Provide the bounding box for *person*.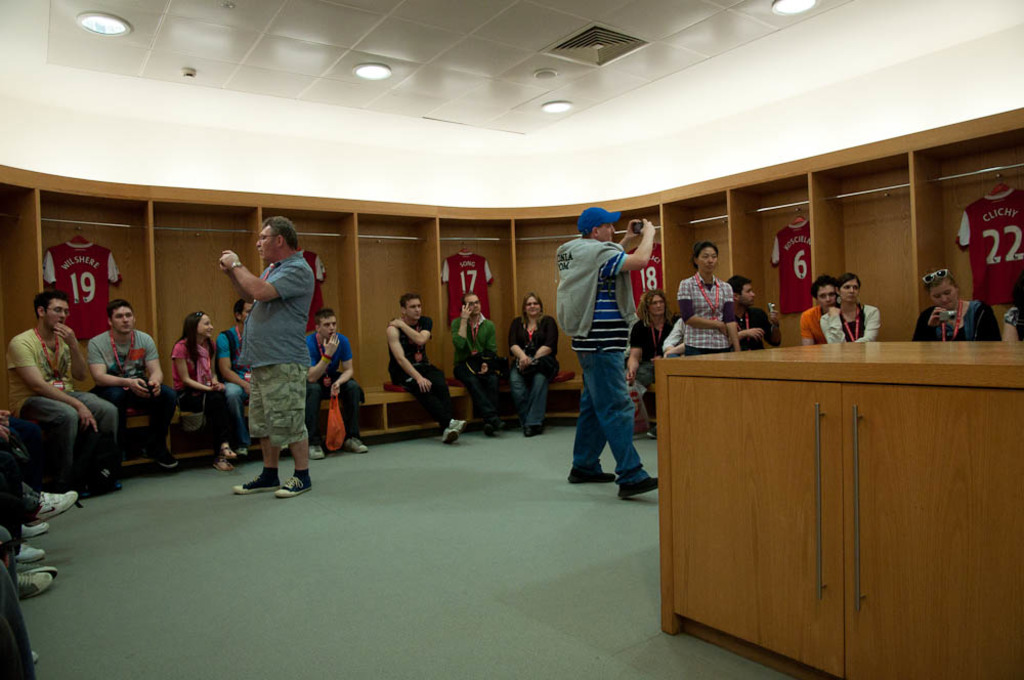
box=[211, 297, 259, 457].
